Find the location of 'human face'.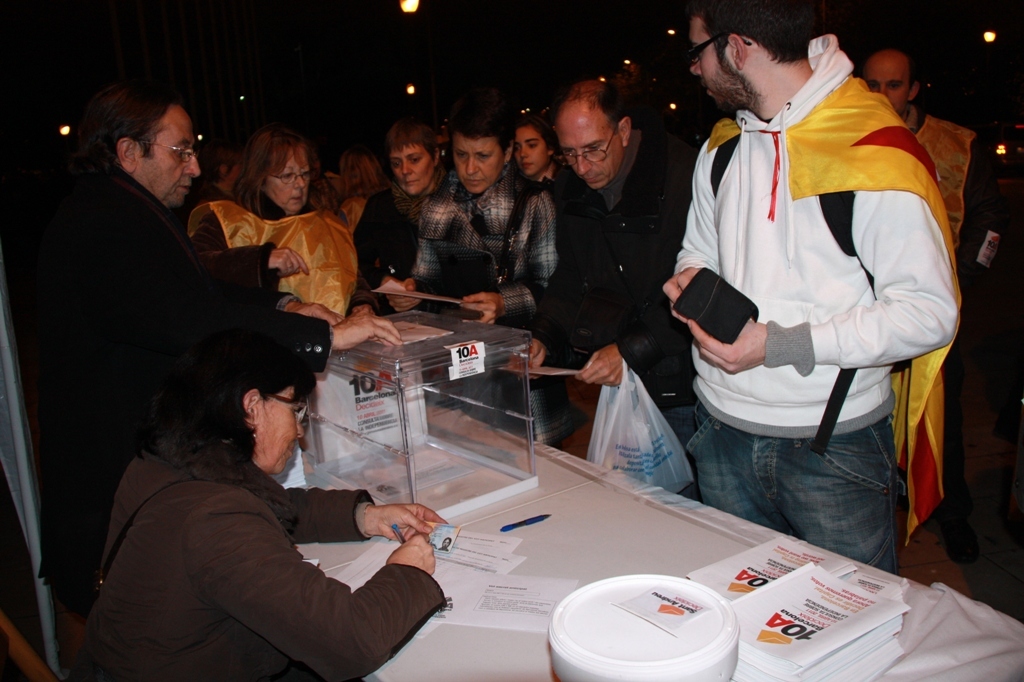
Location: x1=515, y1=128, x2=546, y2=173.
